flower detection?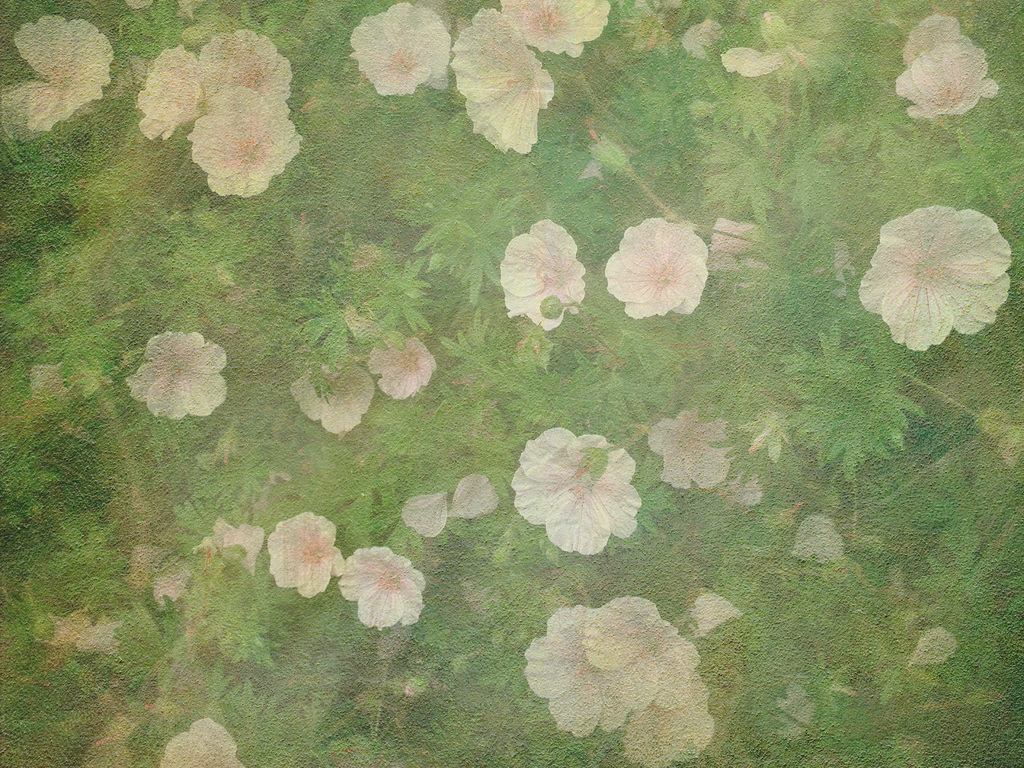
region(861, 186, 1017, 349)
